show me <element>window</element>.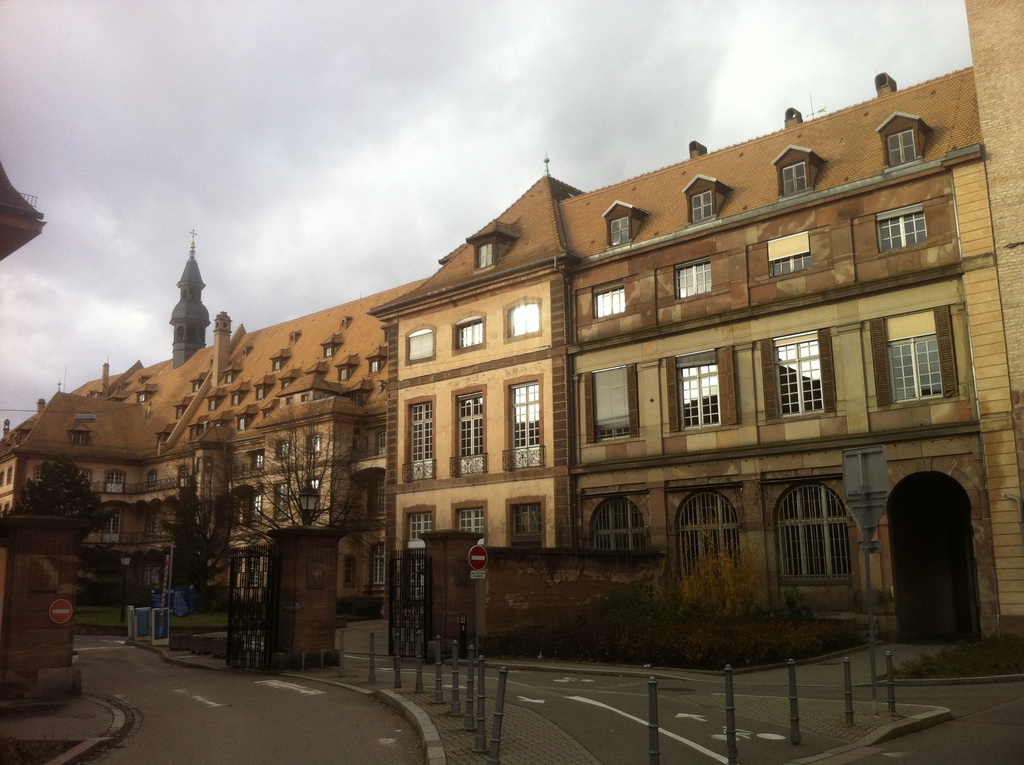
<element>window</element> is here: (left=193, top=383, right=202, bottom=391).
